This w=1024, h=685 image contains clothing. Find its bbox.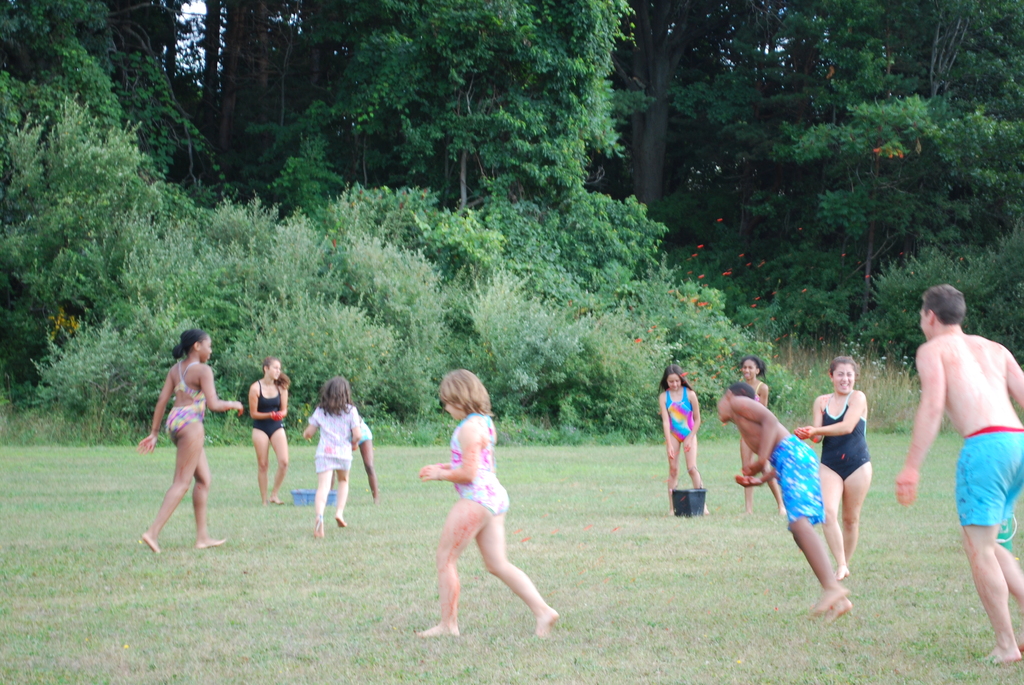
[765, 436, 824, 526].
